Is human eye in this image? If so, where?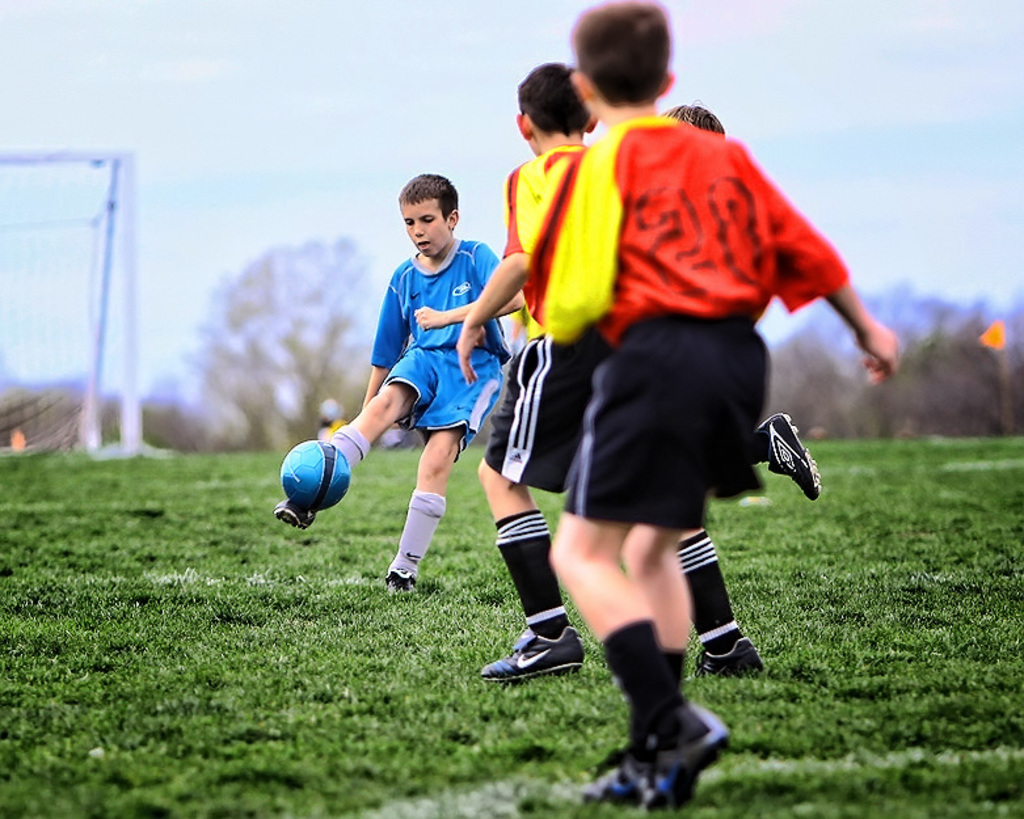
Yes, at crop(401, 218, 416, 229).
